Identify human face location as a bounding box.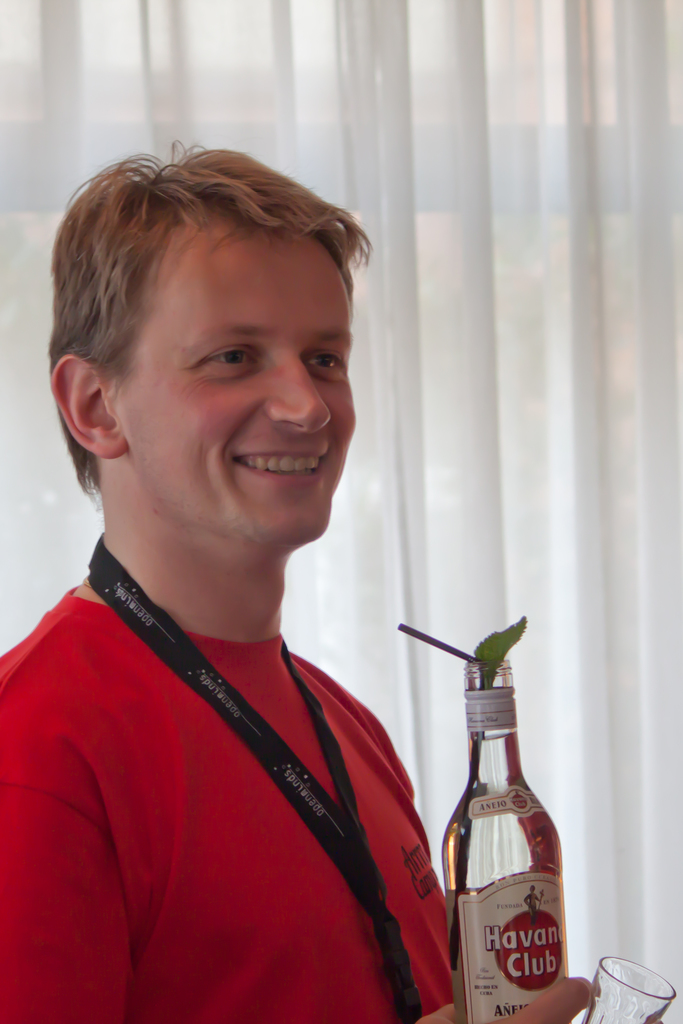
crop(131, 228, 358, 543).
